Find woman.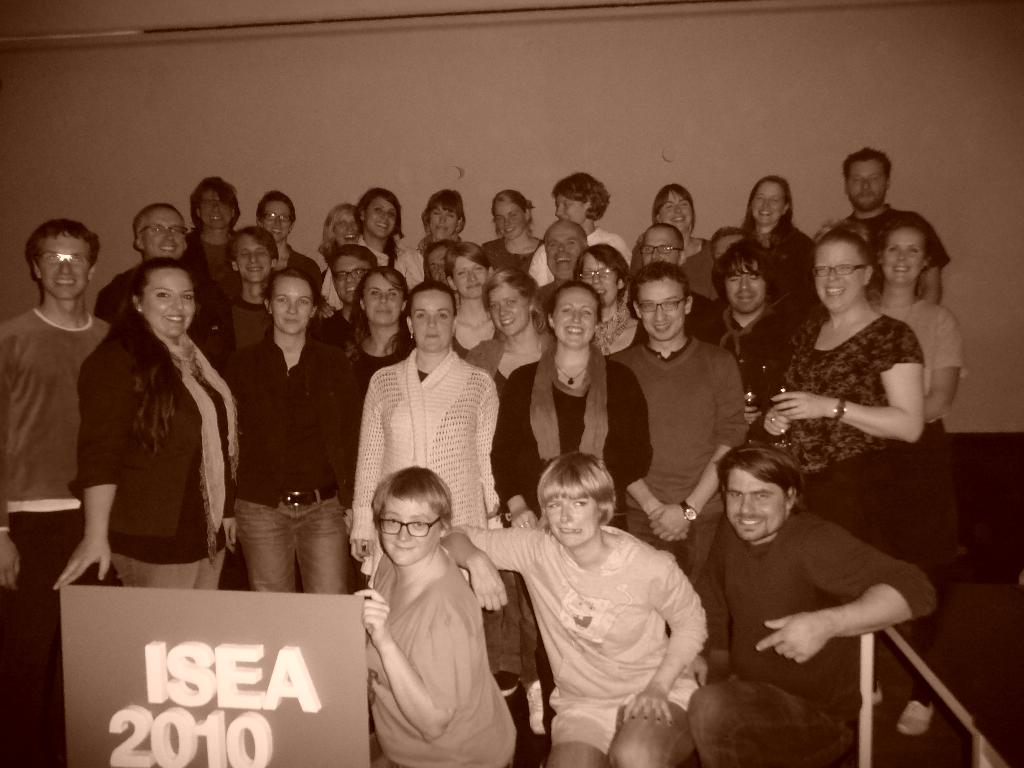
detection(760, 223, 923, 542).
